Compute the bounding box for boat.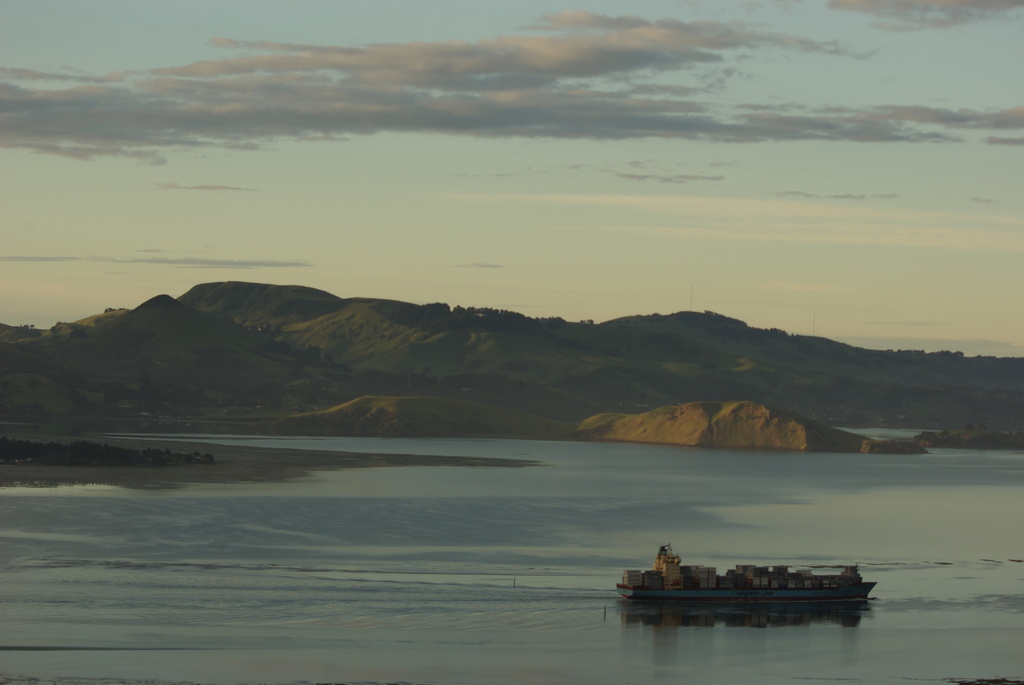
[x1=617, y1=545, x2=874, y2=602].
